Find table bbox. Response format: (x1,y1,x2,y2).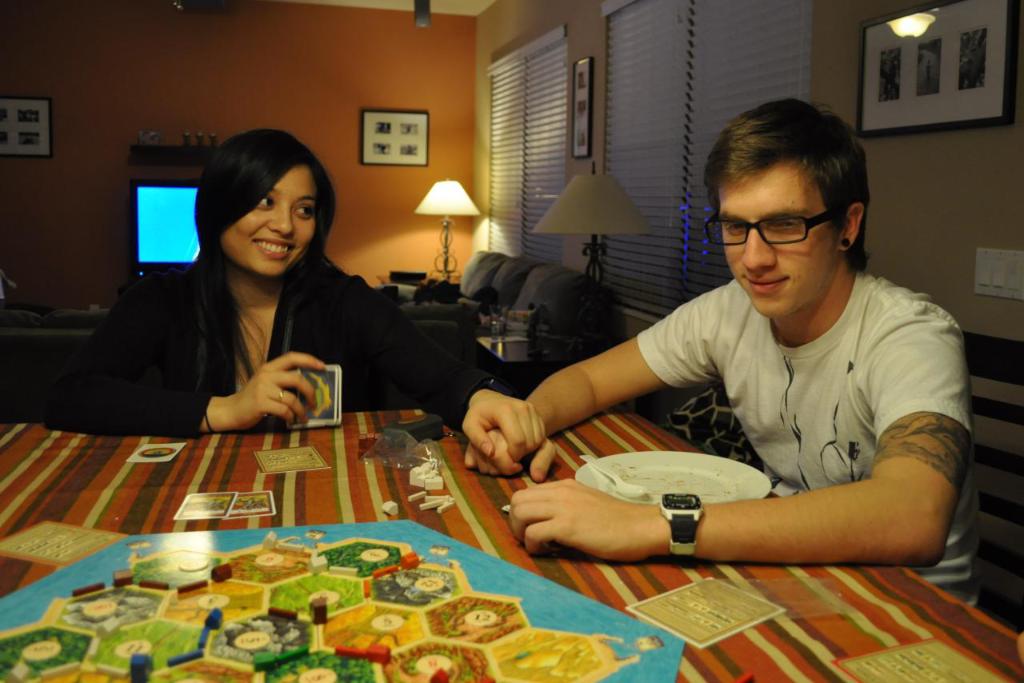
(0,405,1023,682).
